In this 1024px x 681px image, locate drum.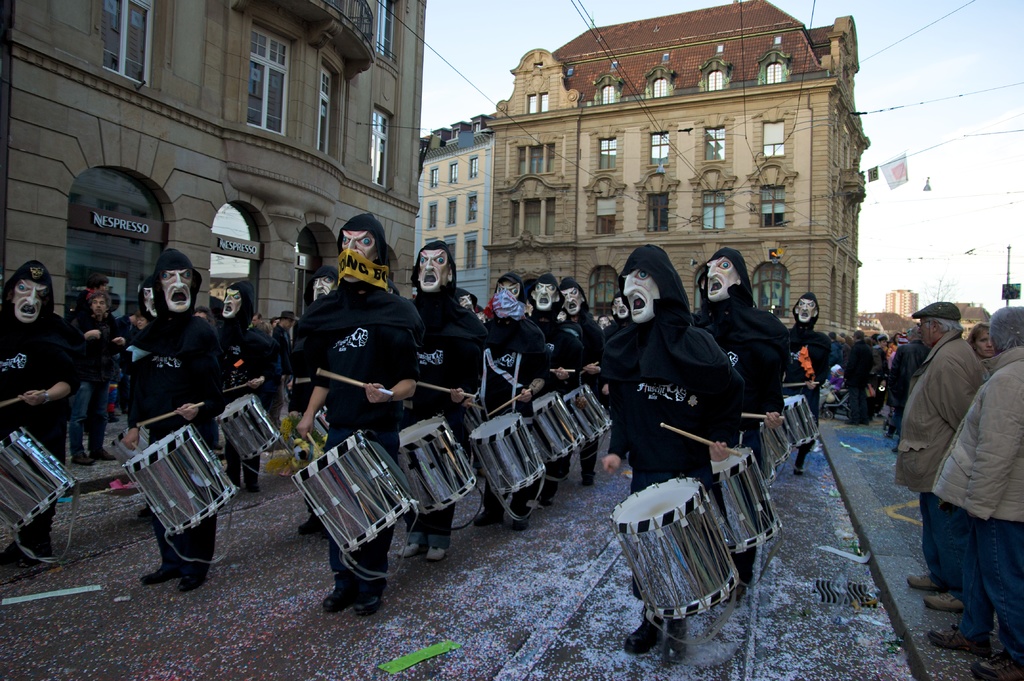
Bounding box: bbox=(0, 428, 80, 538).
